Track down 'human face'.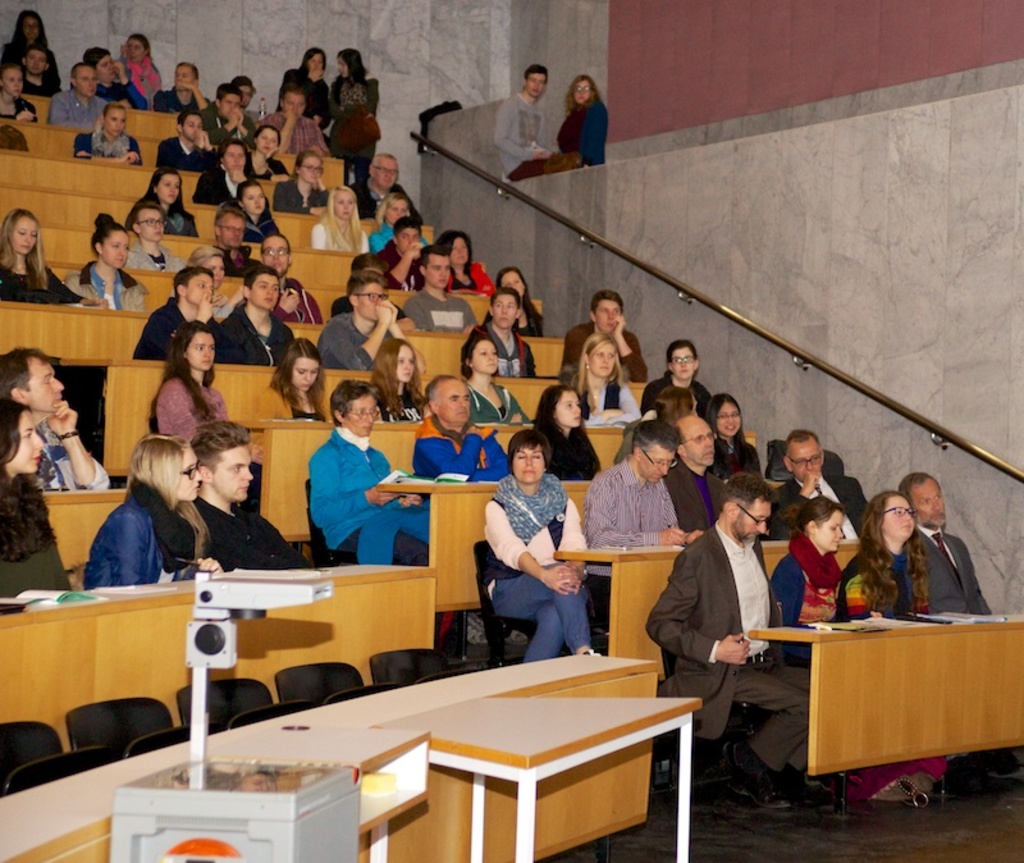
Tracked to bbox=[722, 406, 745, 437].
